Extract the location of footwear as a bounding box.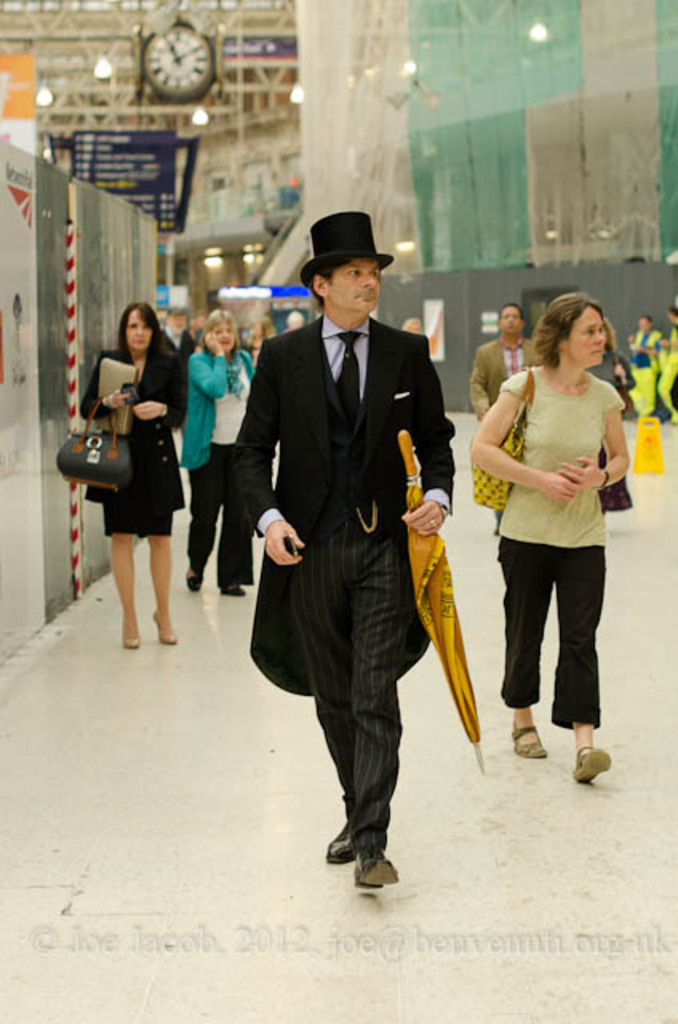
[x1=110, y1=595, x2=149, y2=651].
